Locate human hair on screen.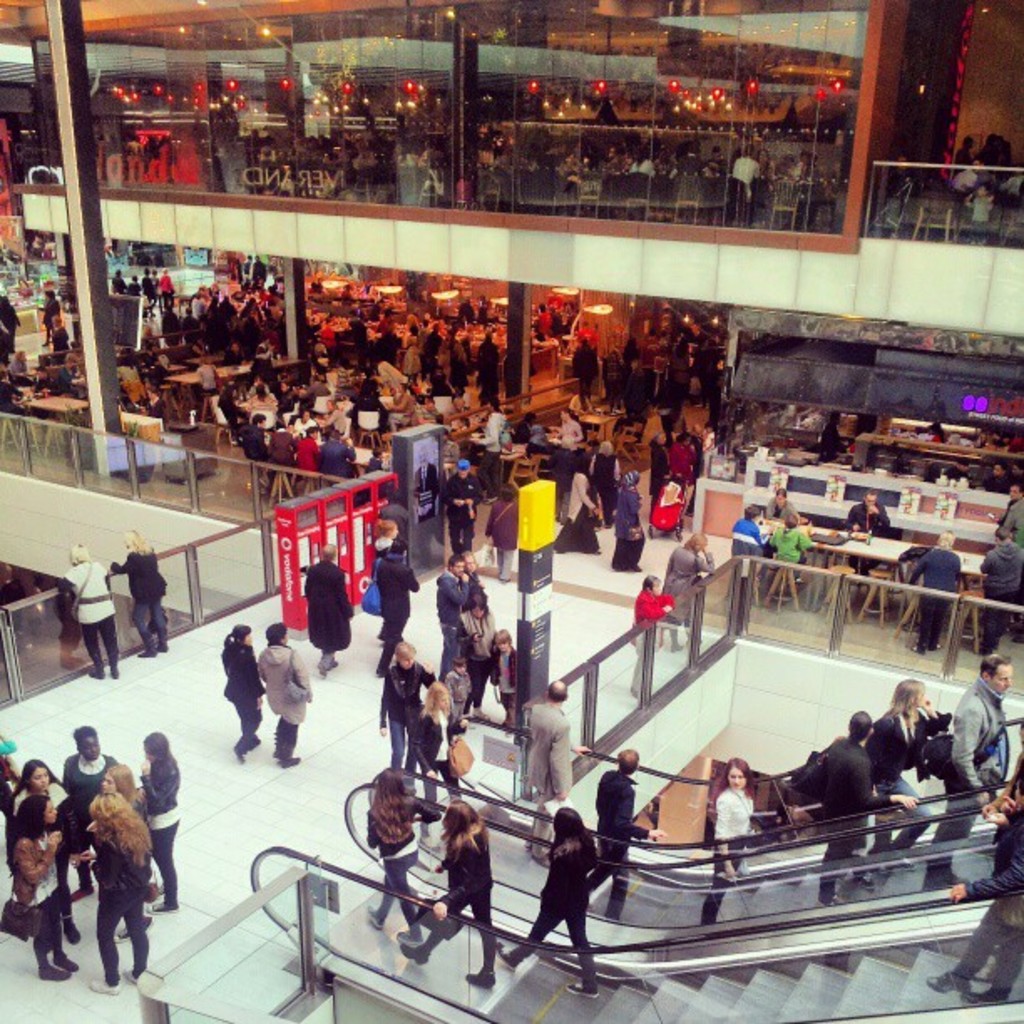
On screen at 887:678:919:713.
